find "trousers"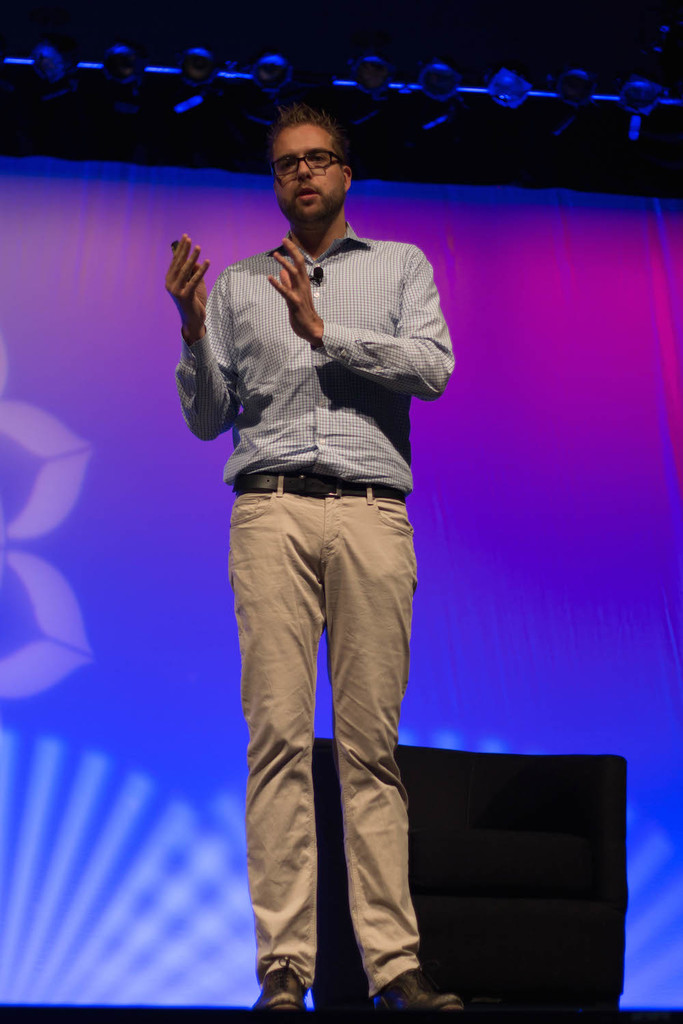
x1=236, y1=496, x2=431, y2=989
